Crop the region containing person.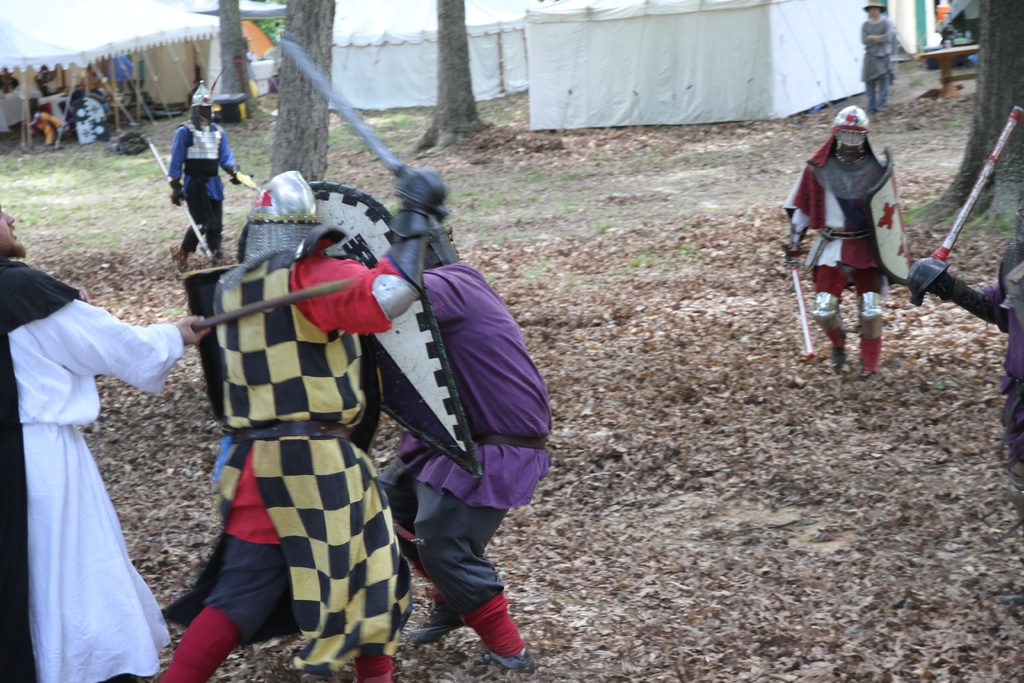
Crop region: <box>922,236,1023,506</box>.
